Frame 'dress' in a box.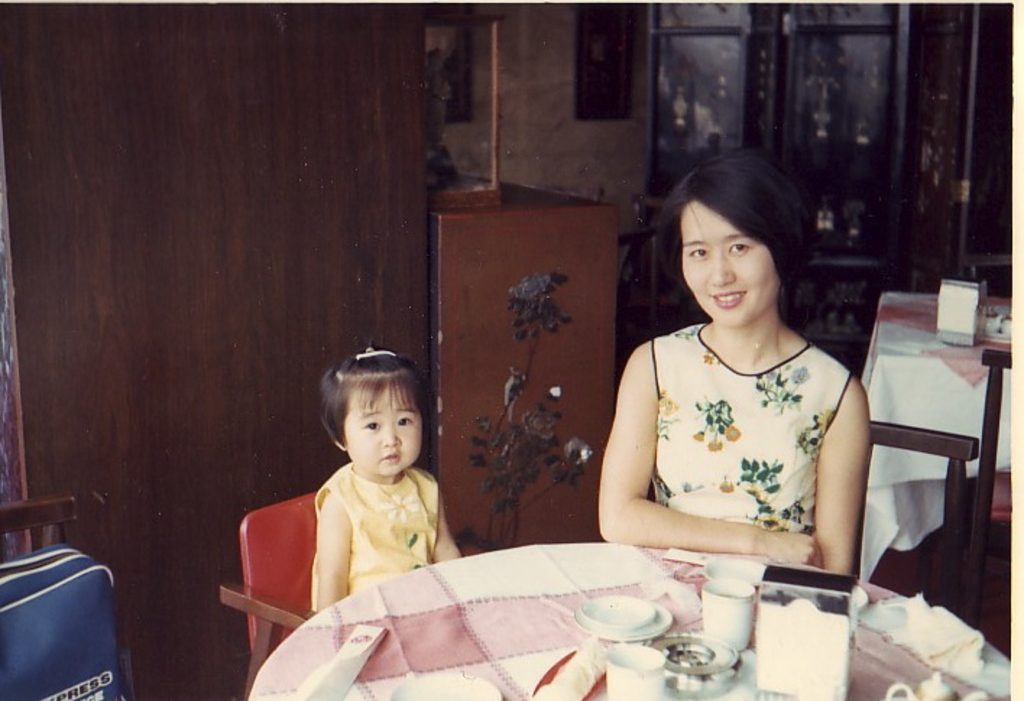
select_region(651, 322, 853, 533).
